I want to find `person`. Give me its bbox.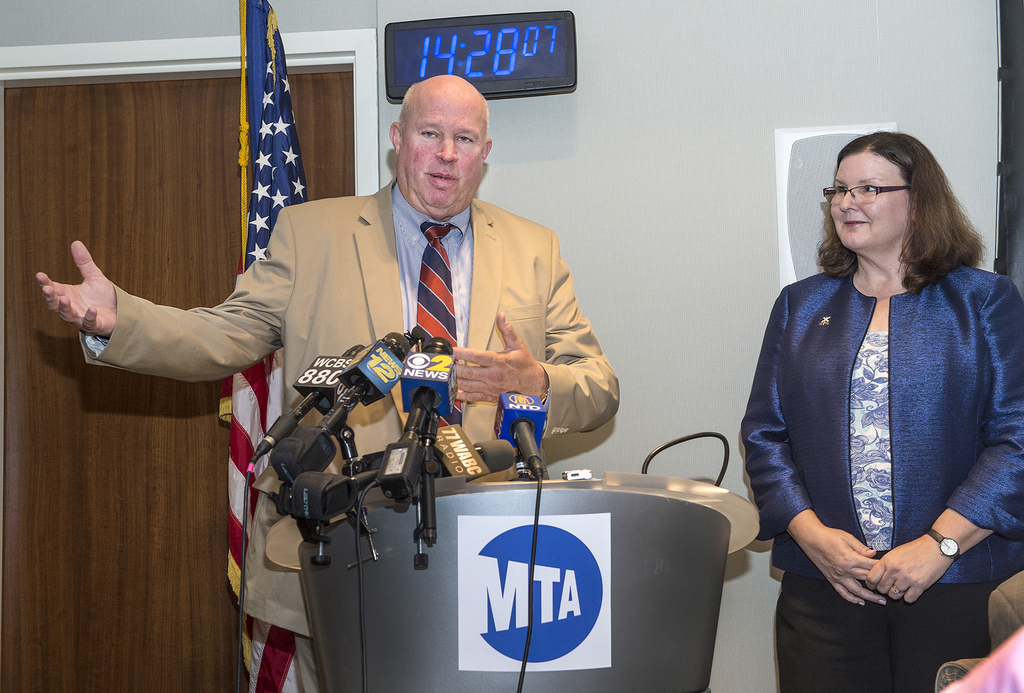
<box>988,563,1023,656</box>.
